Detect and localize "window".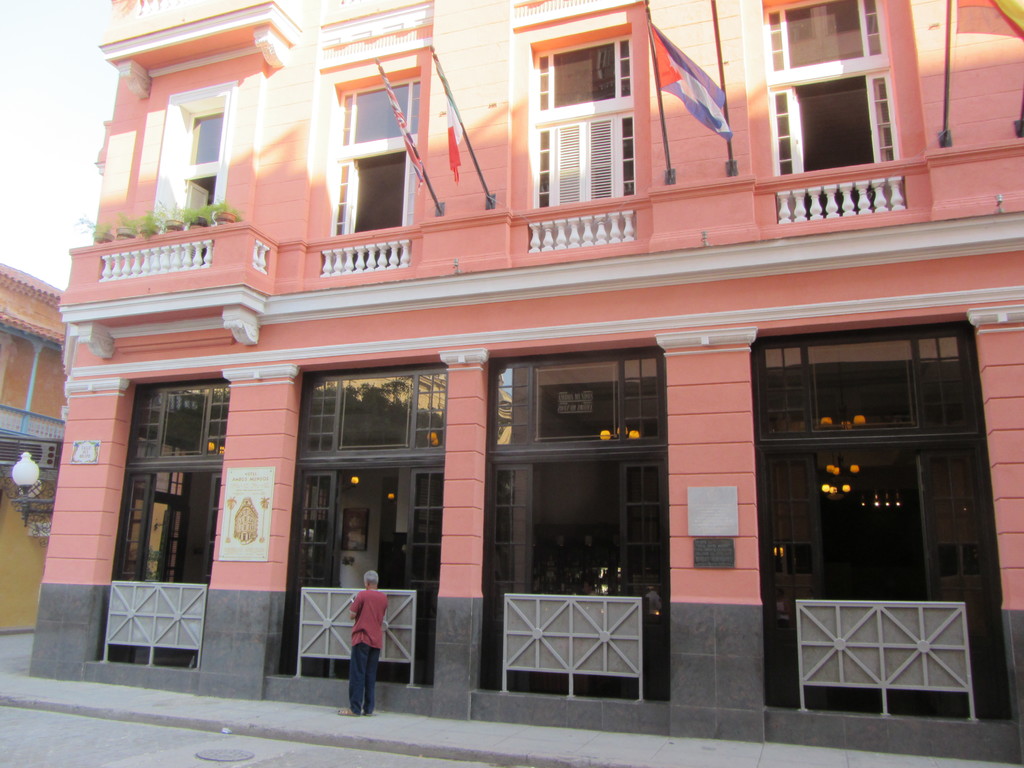
Localized at 525 18 657 221.
